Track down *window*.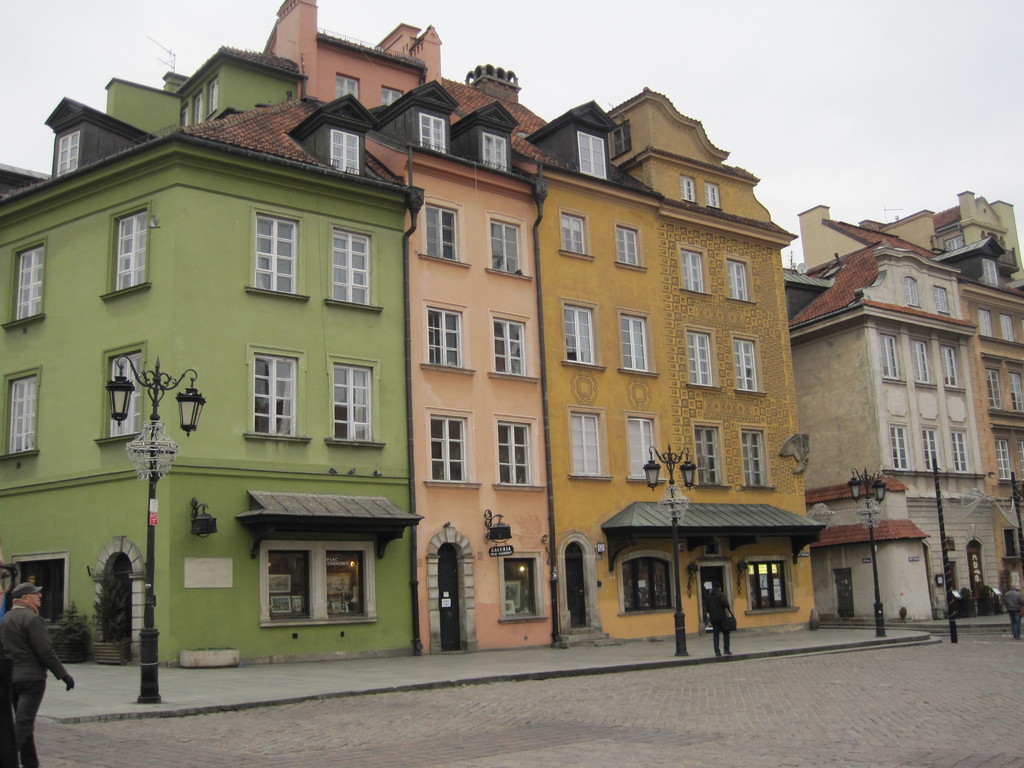
Tracked to <box>624,408,662,480</box>.
